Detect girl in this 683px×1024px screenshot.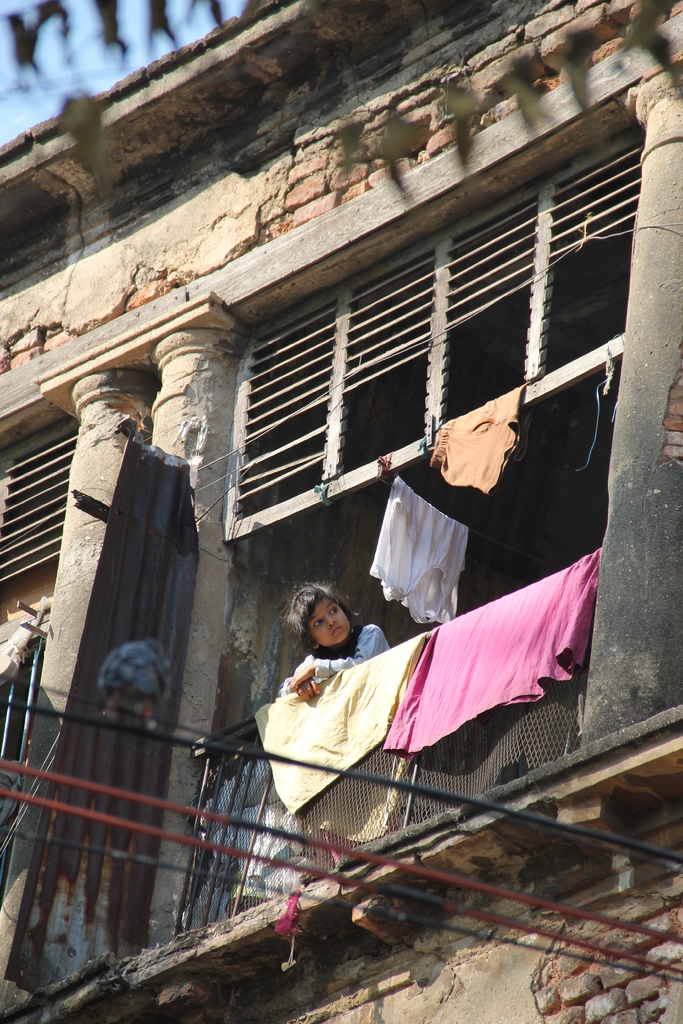
Detection: [x1=284, y1=580, x2=386, y2=701].
